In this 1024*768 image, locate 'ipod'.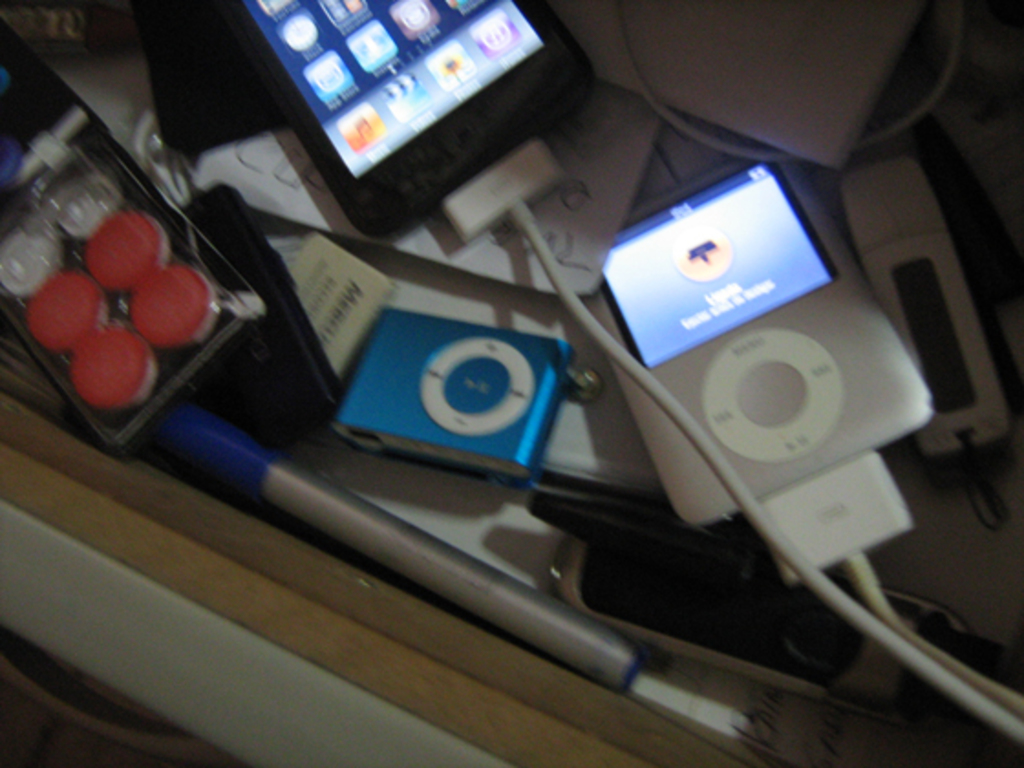
Bounding box: [331,304,585,490].
